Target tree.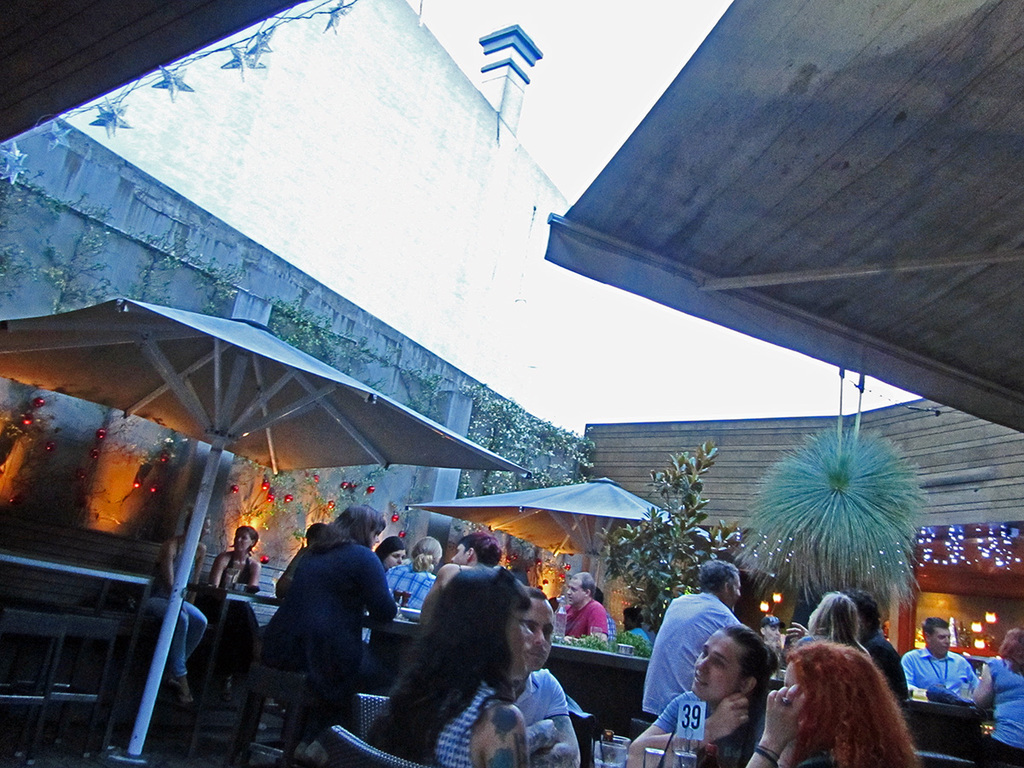
Target region: [left=230, top=288, right=401, bottom=556].
